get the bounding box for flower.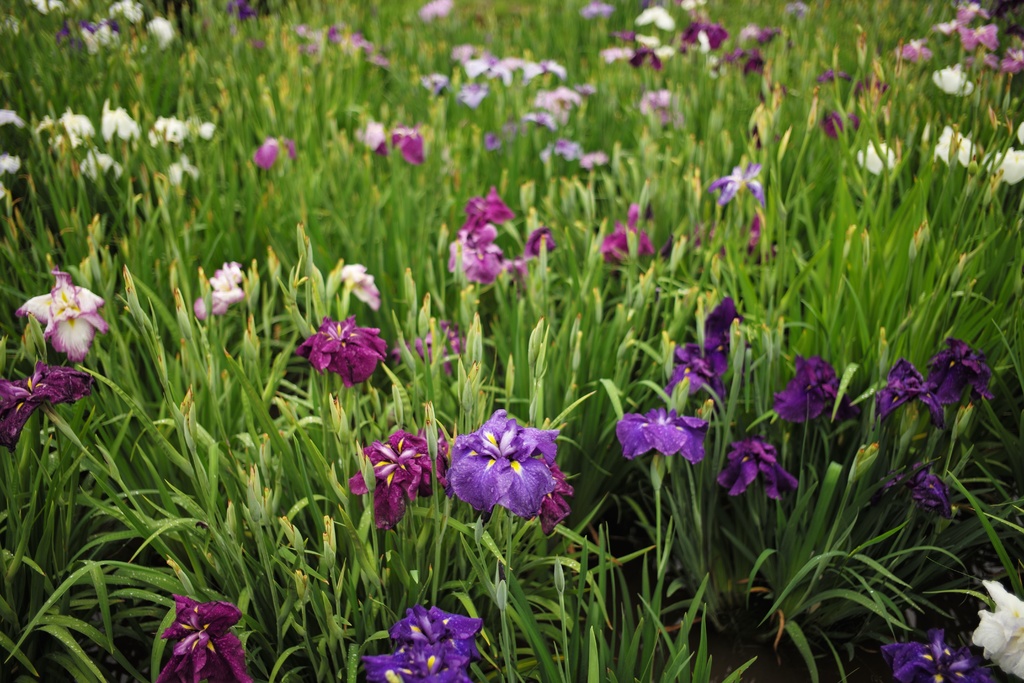
Rect(581, 0, 609, 17).
